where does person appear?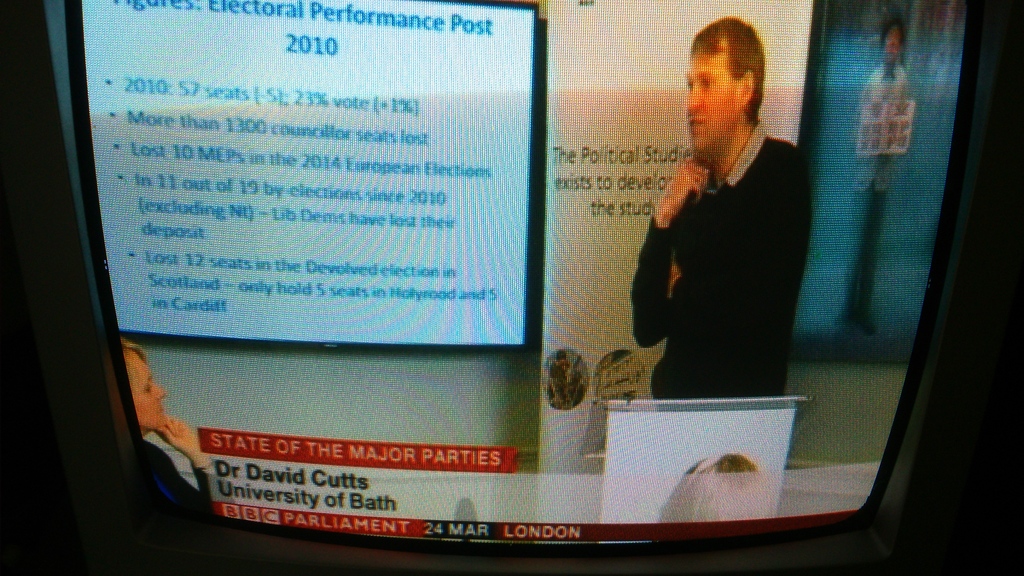
Appears at bbox(126, 340, 213, 527).
